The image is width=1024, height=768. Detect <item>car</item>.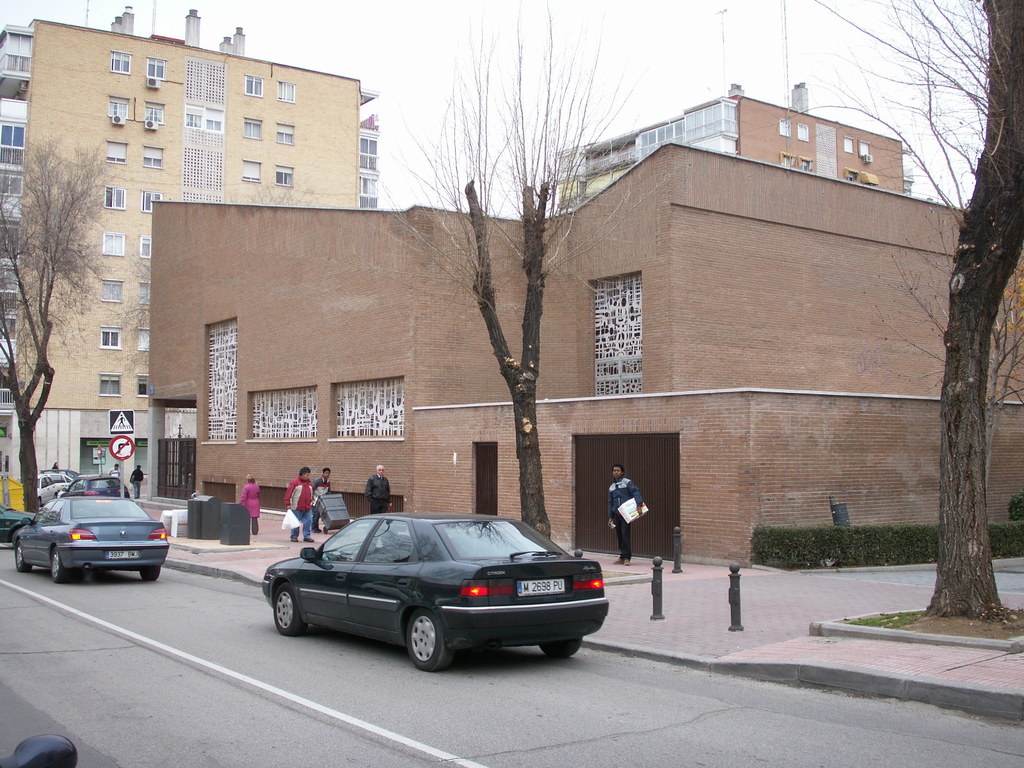
Detection: (51, 476, 70, 494).
